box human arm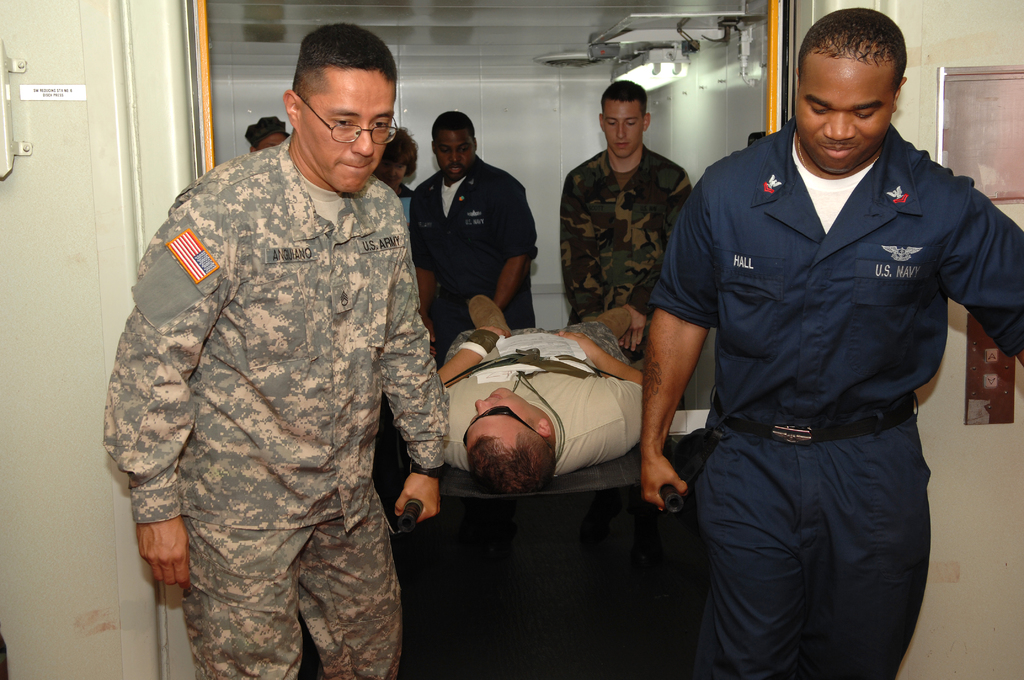
rect(441, 325, 506, 458)
